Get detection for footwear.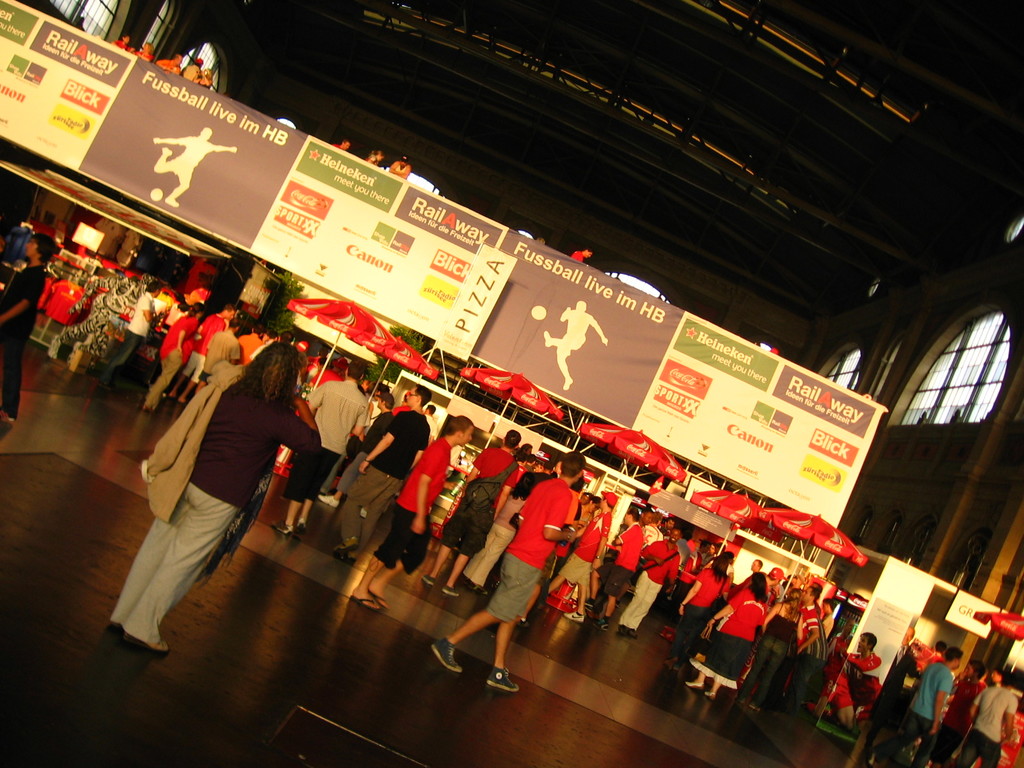
Detection: [126,636,163,651].
